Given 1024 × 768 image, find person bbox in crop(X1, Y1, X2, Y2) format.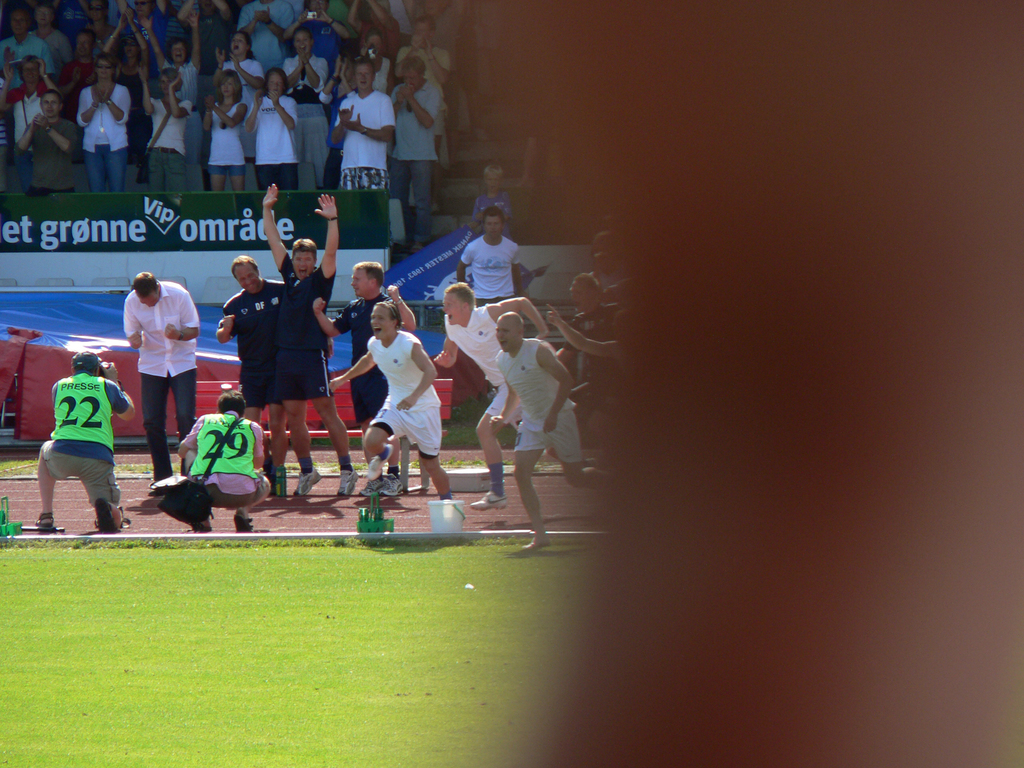
crop(253, 65, 297, 177).
